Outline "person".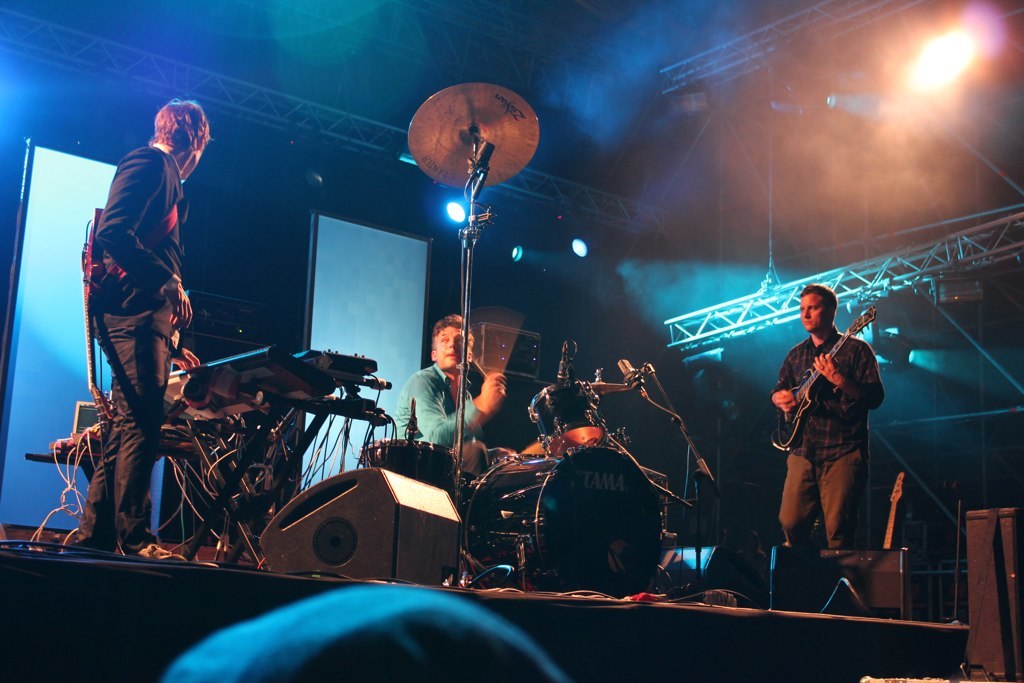
Outline: bbox=(70, 73, 217, 561).
